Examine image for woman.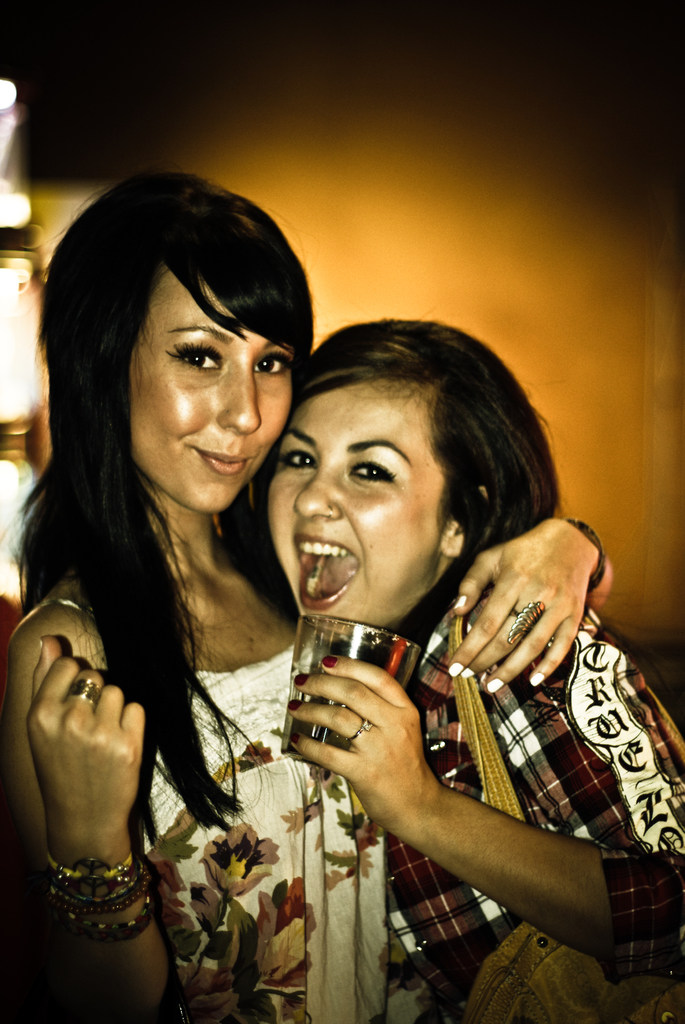
Examination result: 222 316 684 1023.
